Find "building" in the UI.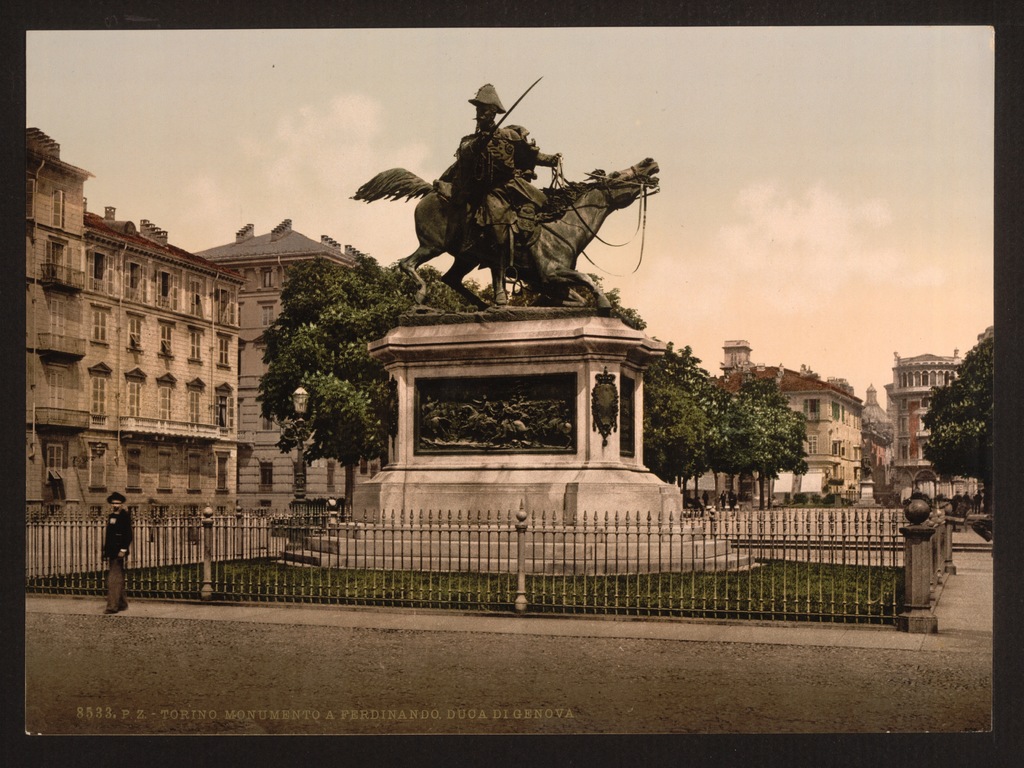
UI element at 893/347/975/504.
